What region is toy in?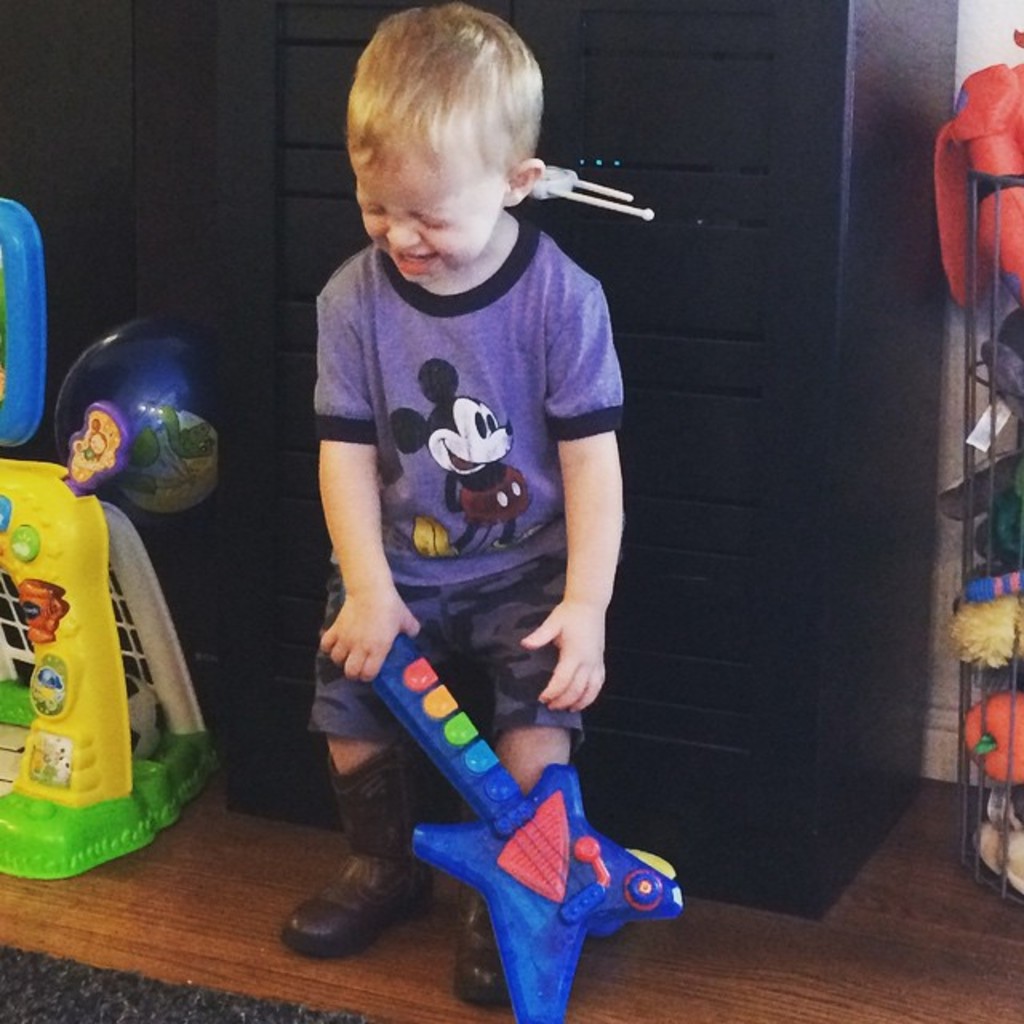
362, 608, 701, 1022.
